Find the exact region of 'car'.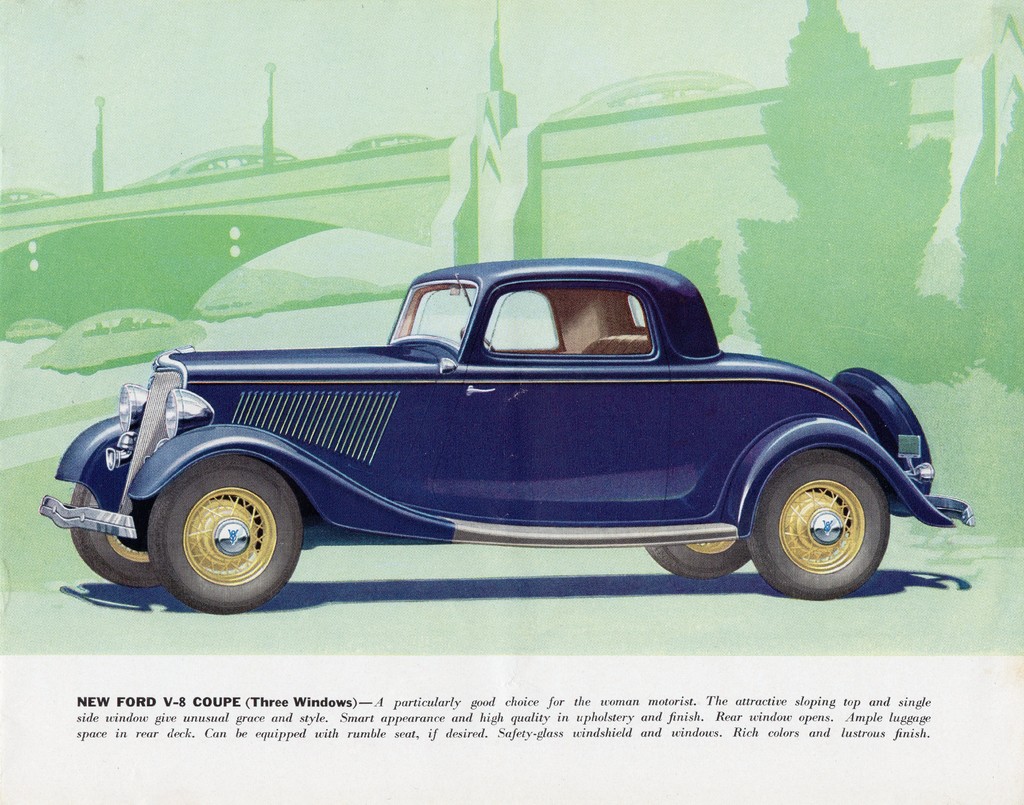
Exact region: [left=56, top=252, right=910, bottom=603].
